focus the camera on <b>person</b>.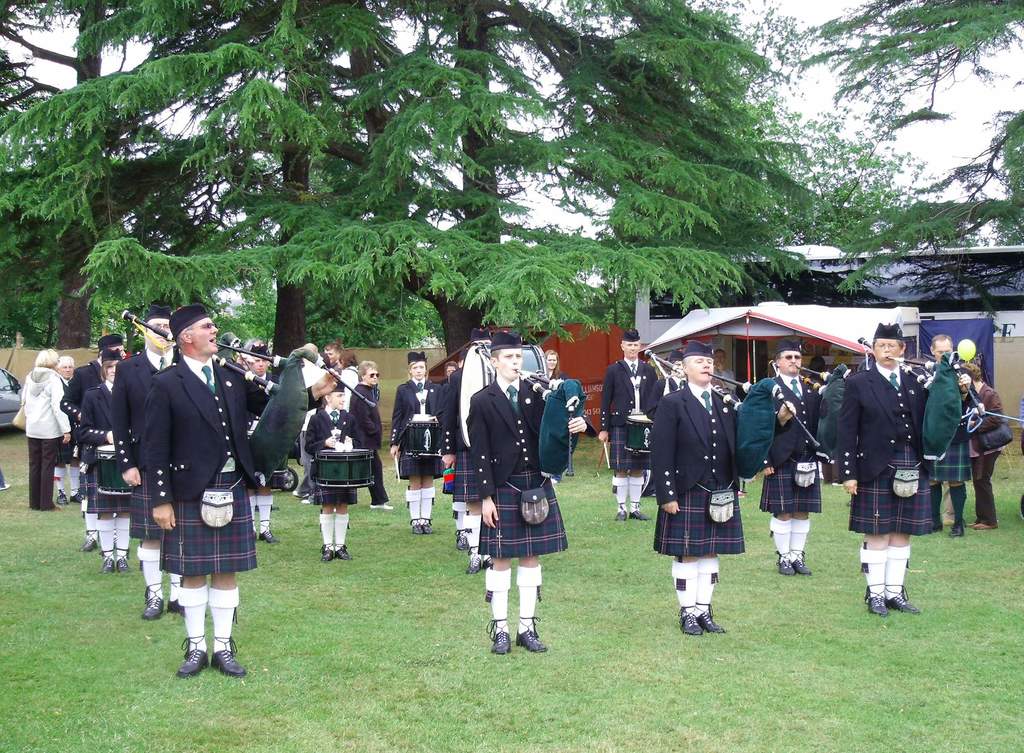
Focus region: {"x1": 131, "y1": 304, "x2": 204, "y2": 618}.
